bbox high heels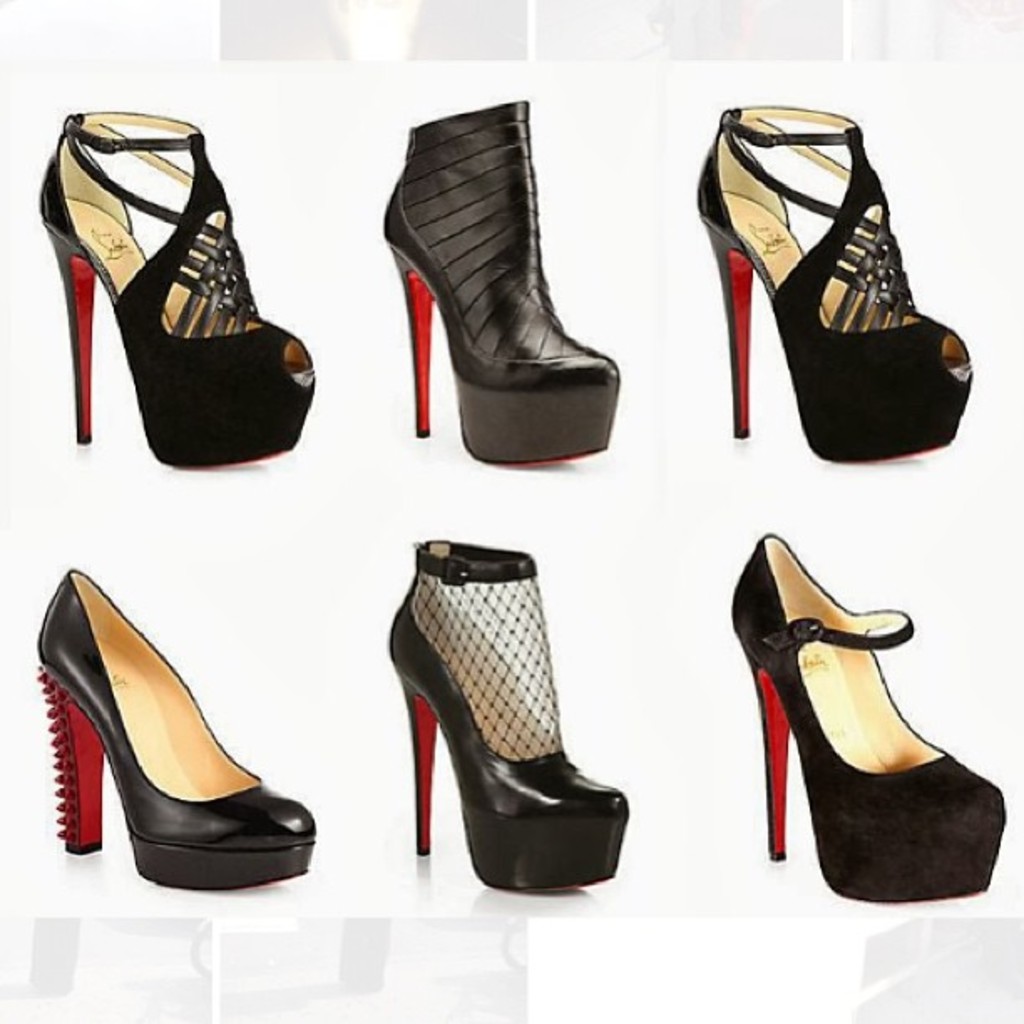
[left=731, top=534, right=1004, bottom=904]
